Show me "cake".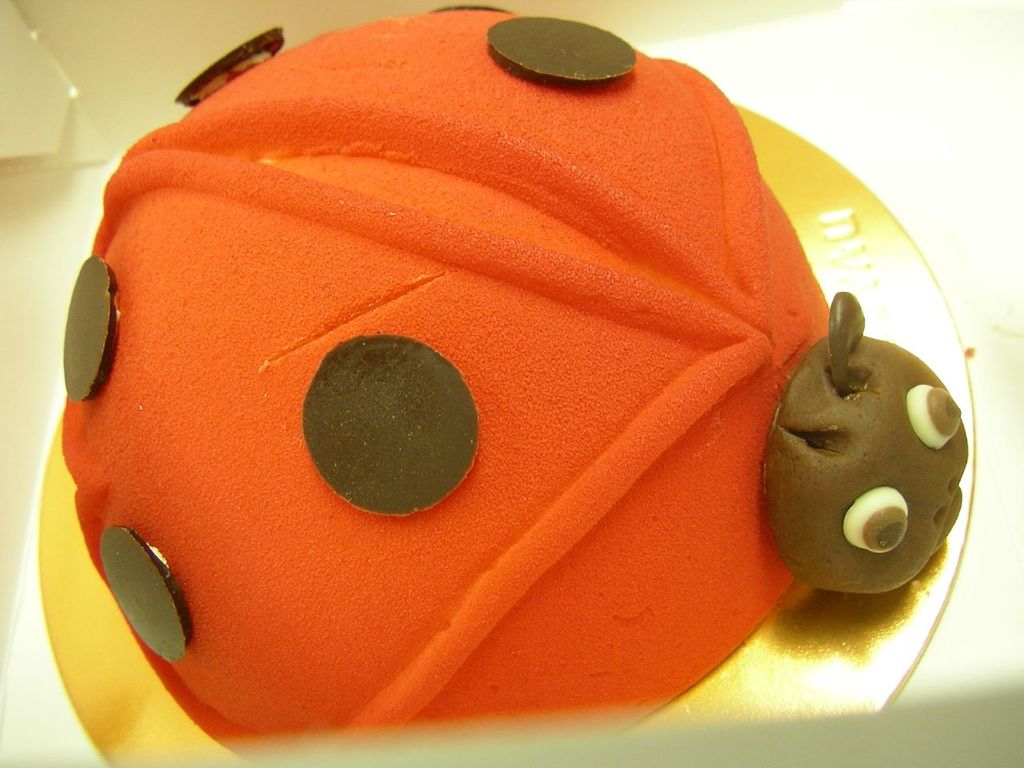
"cake" is here: region(58, 0, 967, 758).
